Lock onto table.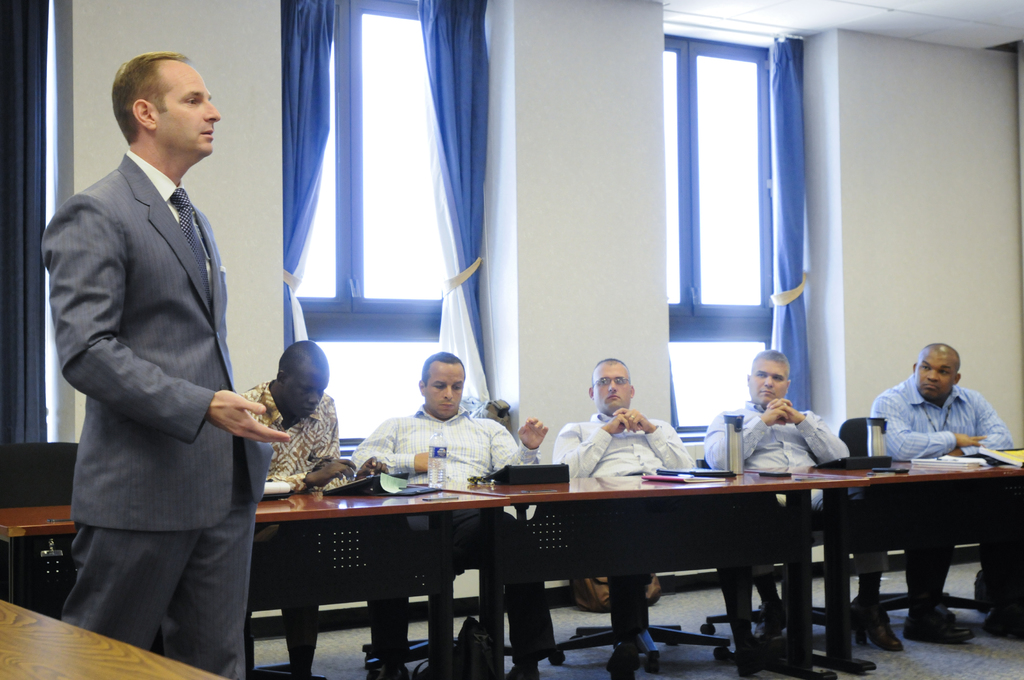
Locked: (442,471,865,679).
